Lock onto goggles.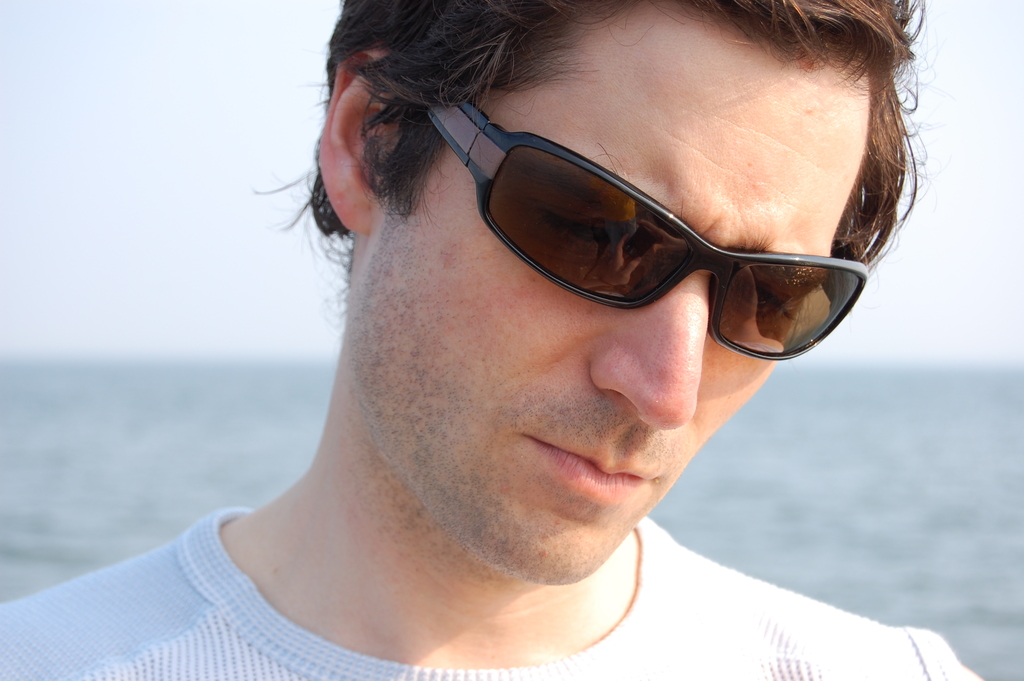
Locked: crop(426, 93, 868, 362).
